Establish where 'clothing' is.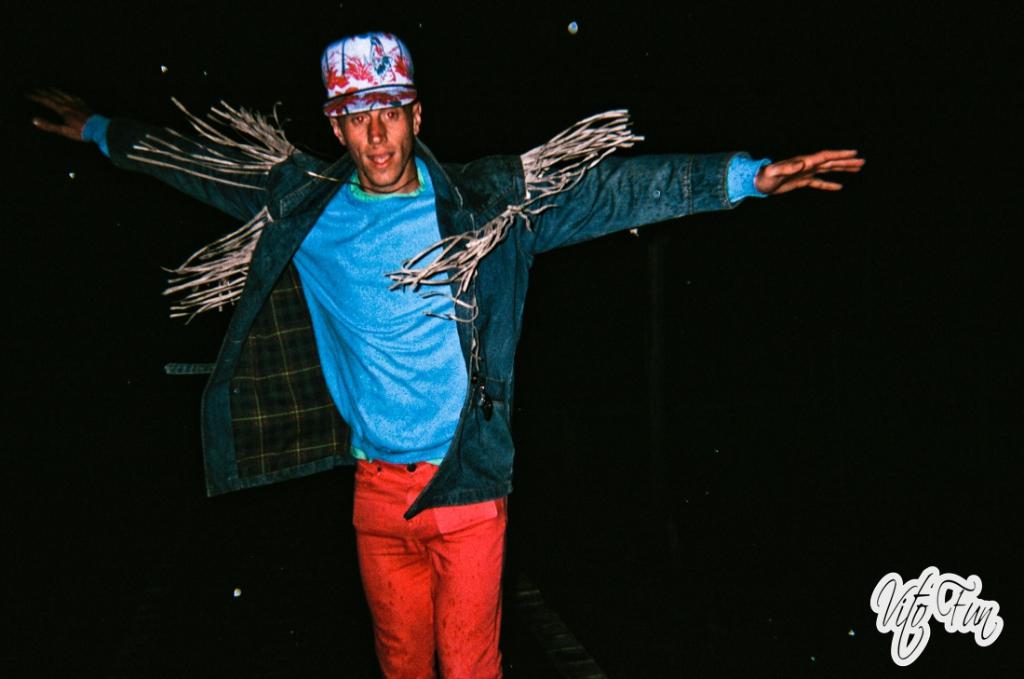
Established at 172, 81, 791, 594.
